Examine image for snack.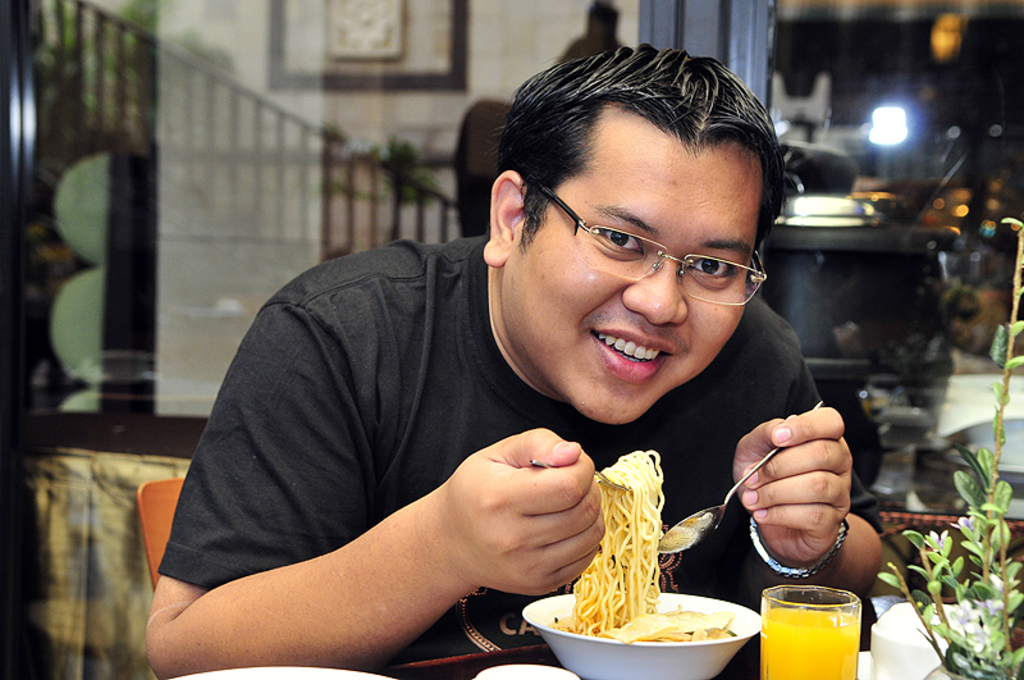
Examination result: bbox=[538, 446, 733, 647].
